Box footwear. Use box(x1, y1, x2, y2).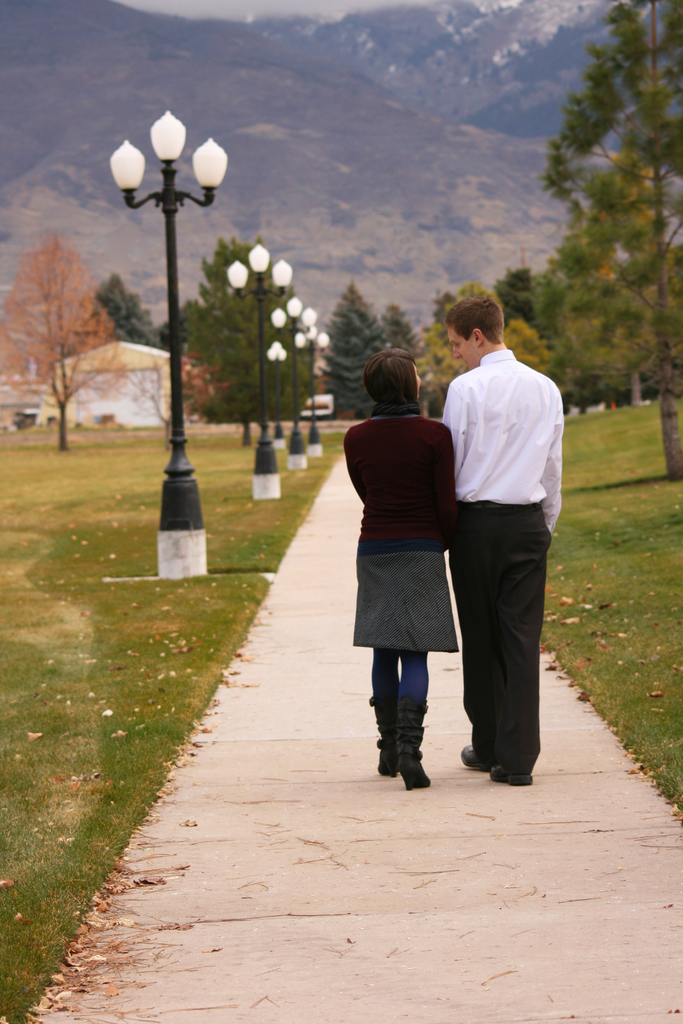
box(488, 764, 531, 787).
